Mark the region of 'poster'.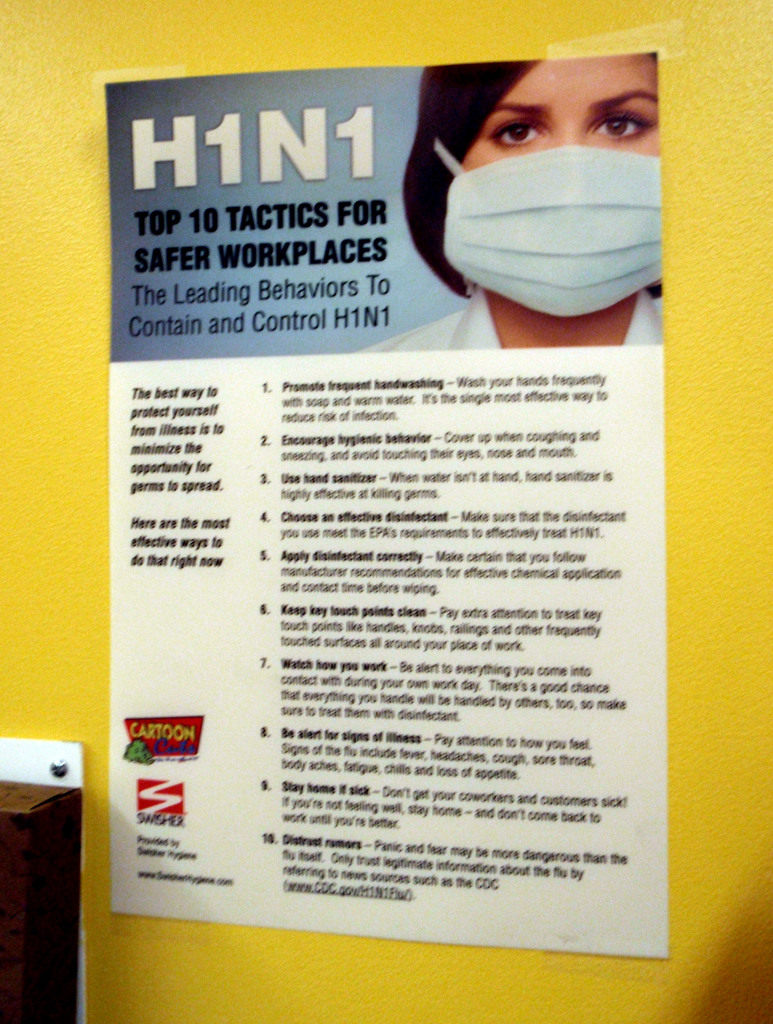
Region: (x1=101, y1=48, x2=662, y2=963).
